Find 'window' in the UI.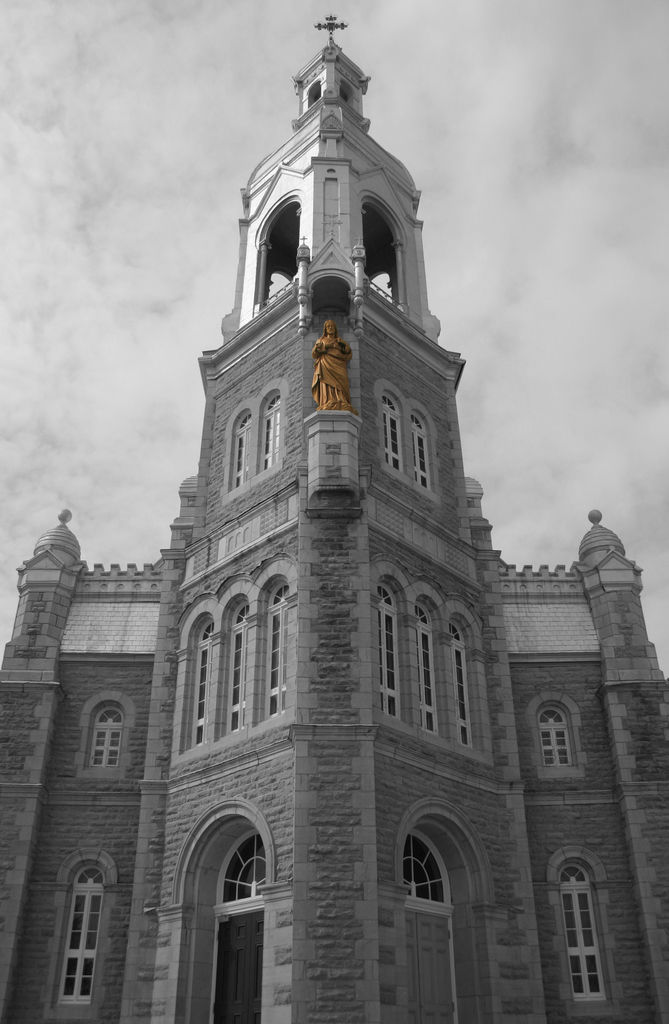
UI element at locate(556, 861, 606, 1008).
